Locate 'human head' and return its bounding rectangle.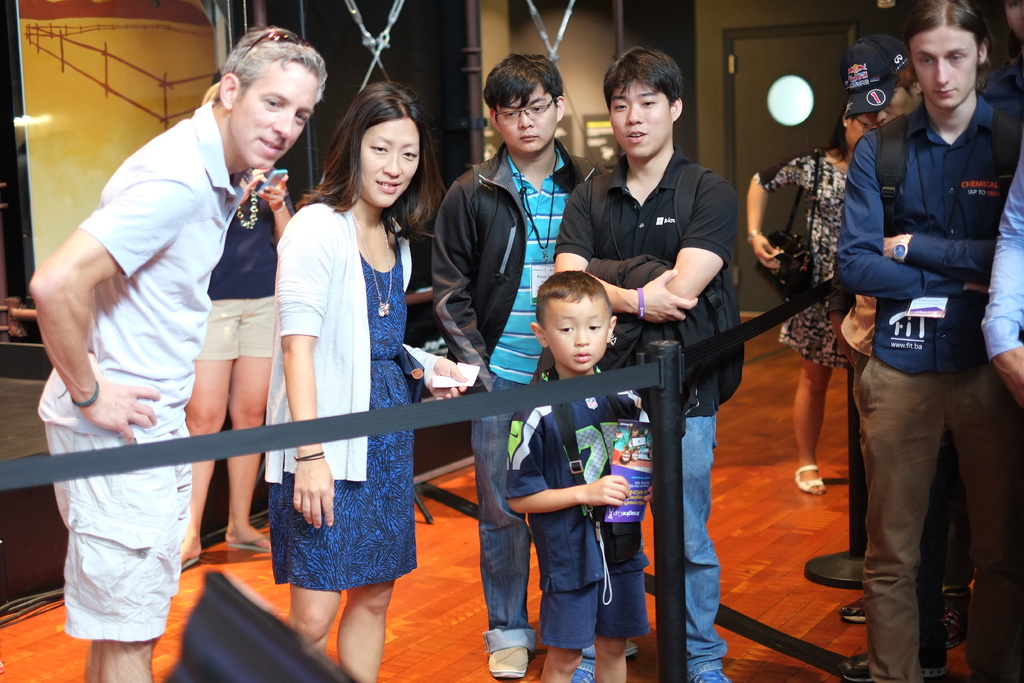
locate(905, 0, 991, 107).
